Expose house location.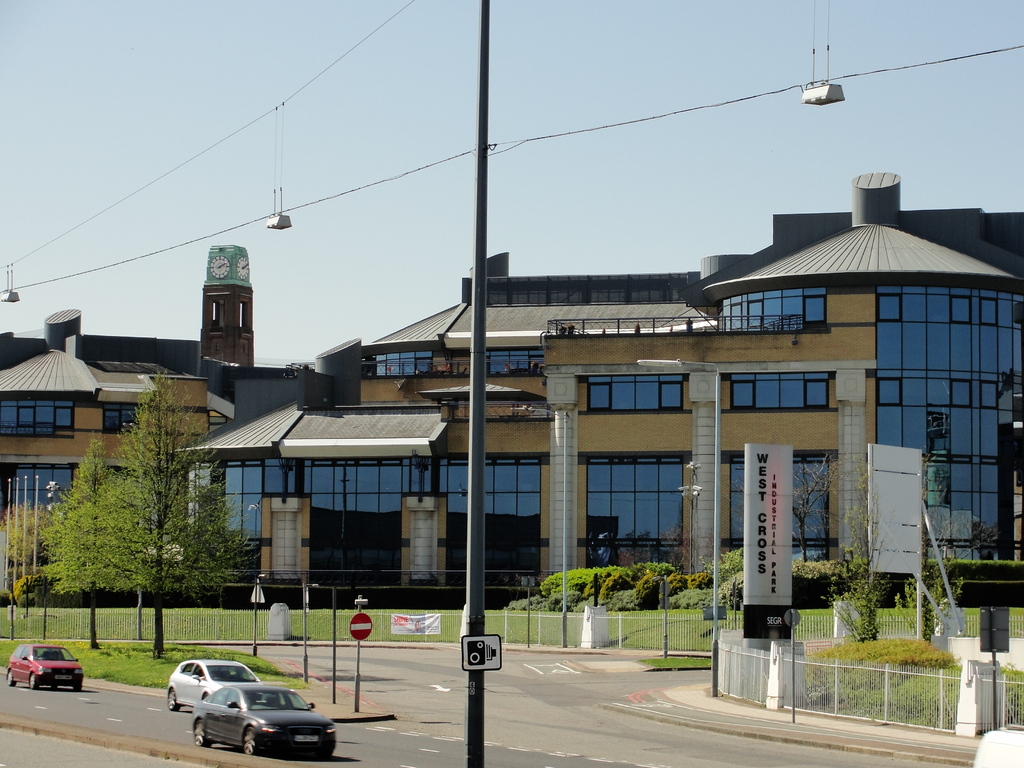
Exposed at (4,171,1023,601).
